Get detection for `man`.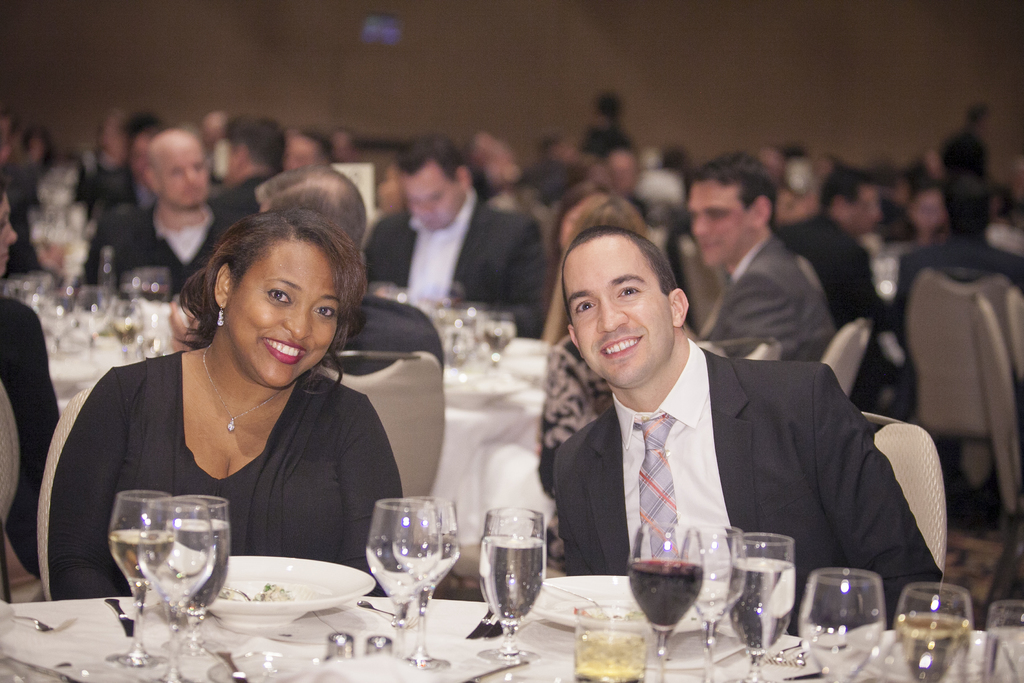
Detection: bbox(901, 174, 1023, 319).
